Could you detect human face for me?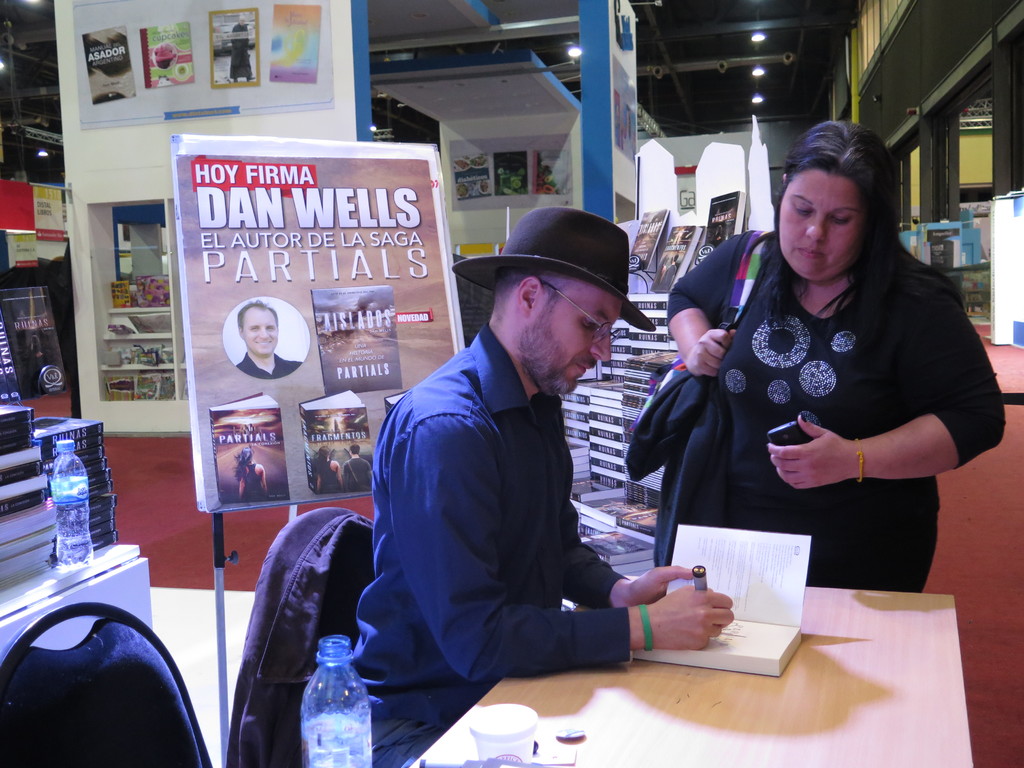
Detection result: detection(521, 278, 623, 396).
